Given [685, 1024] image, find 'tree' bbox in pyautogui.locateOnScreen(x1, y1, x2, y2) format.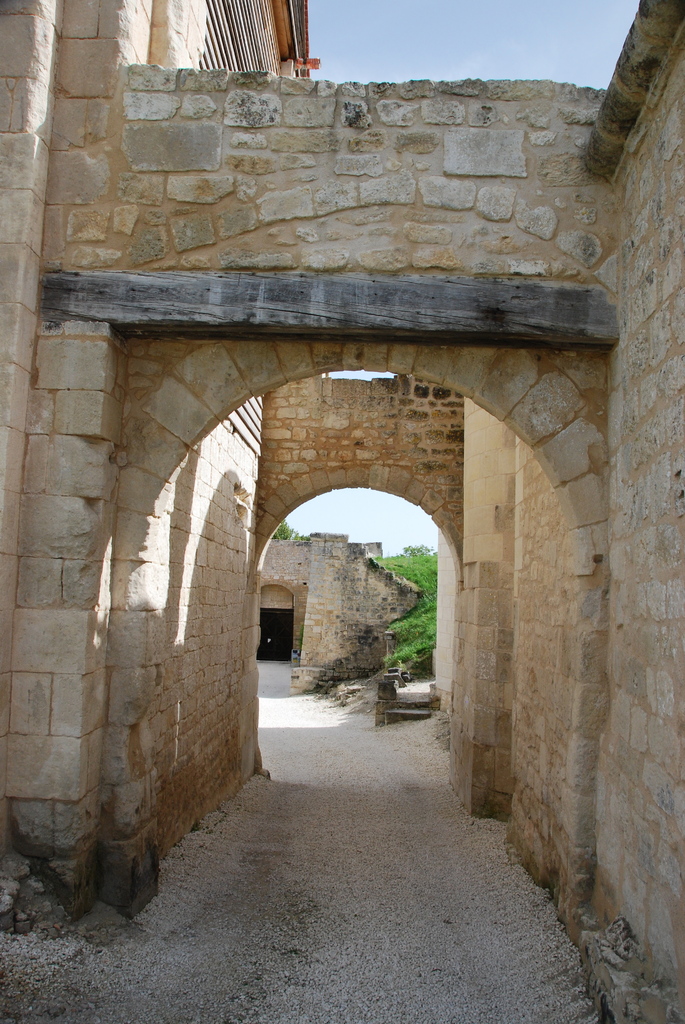
pyautogui.locateOnScreen(269, 518, 301, 538).
